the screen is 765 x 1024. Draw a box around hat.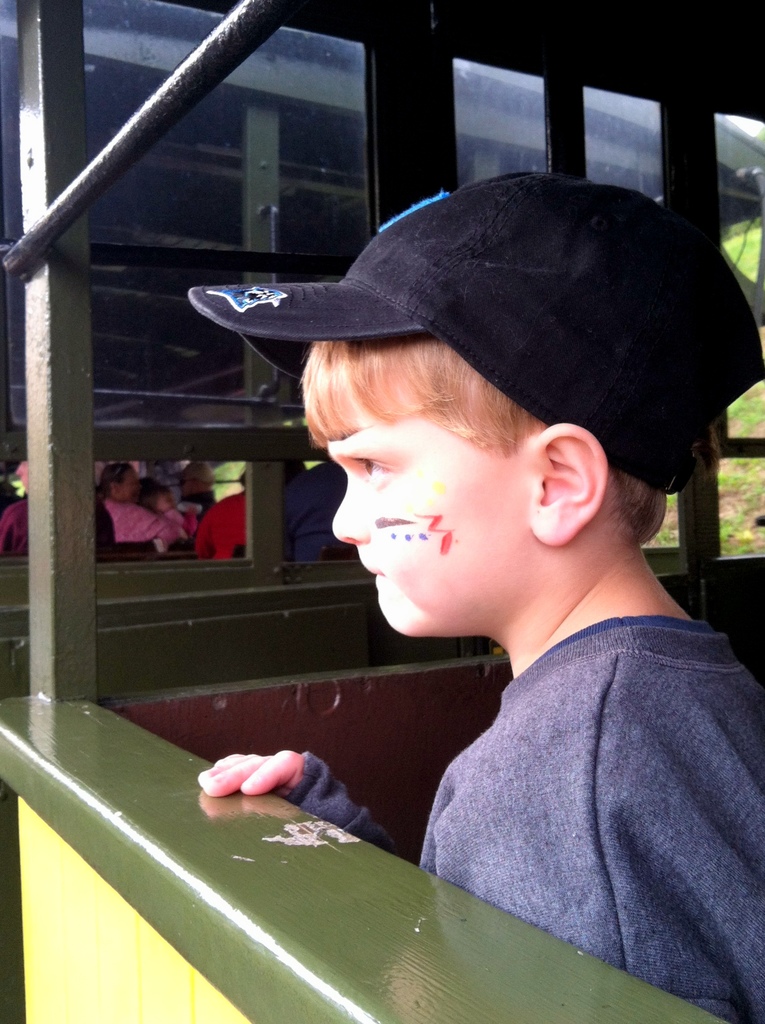
bbox=(185, 168, 764, 493).
